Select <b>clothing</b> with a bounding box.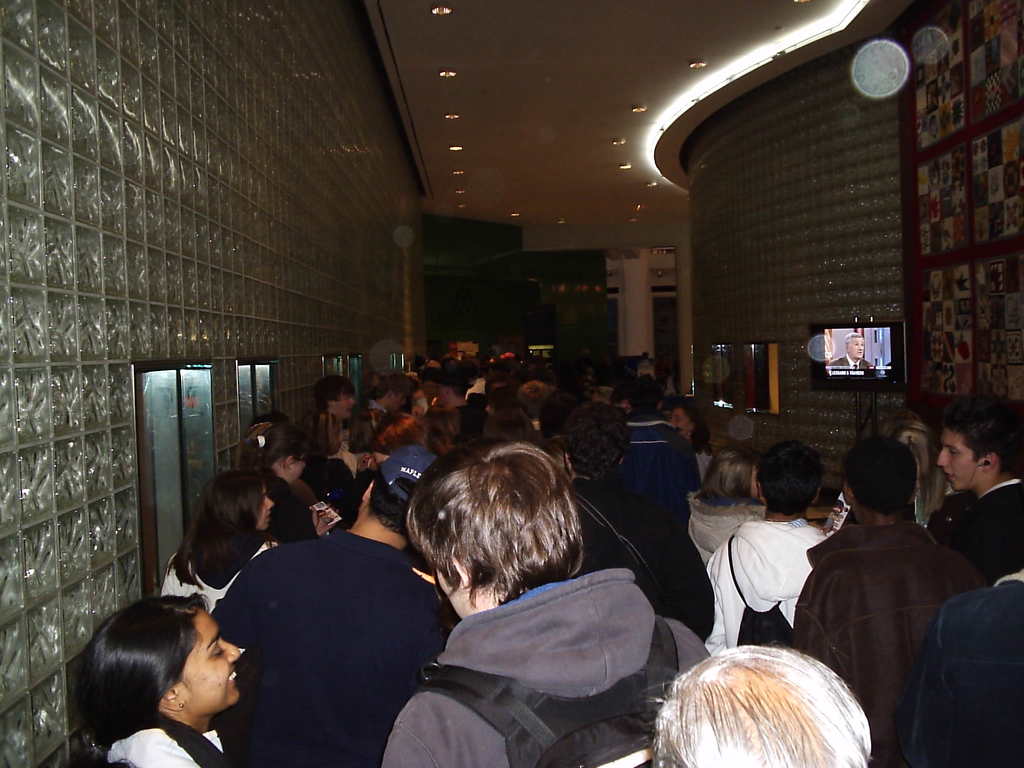
bbox=(677, 490, 769, 589).
